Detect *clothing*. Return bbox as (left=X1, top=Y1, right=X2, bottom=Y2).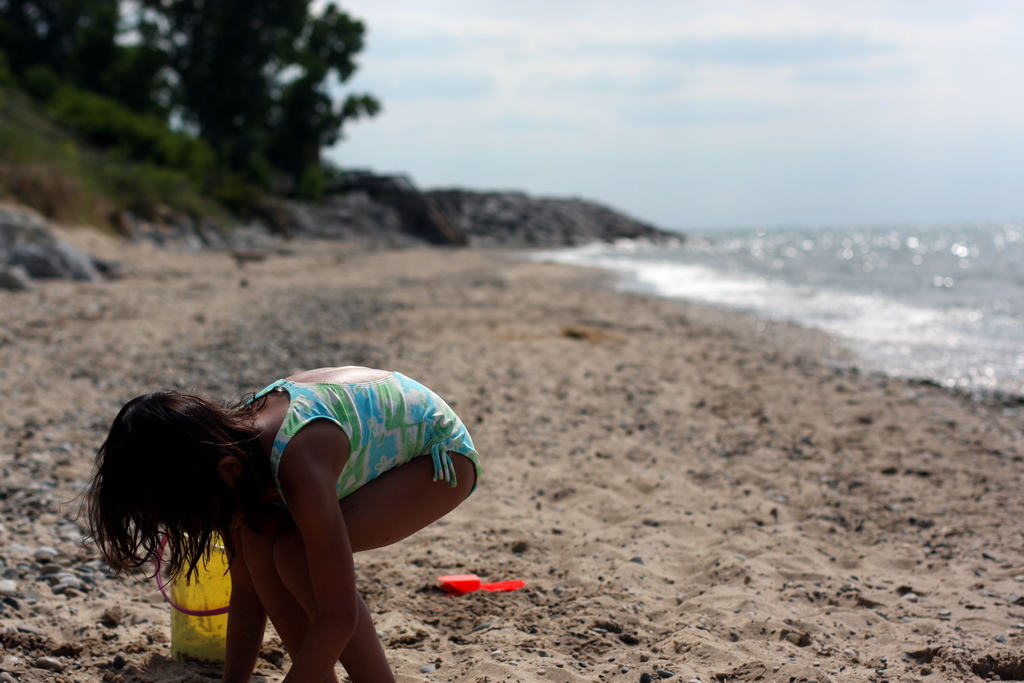
(left=236, top=377, right=481, bottom=503).
